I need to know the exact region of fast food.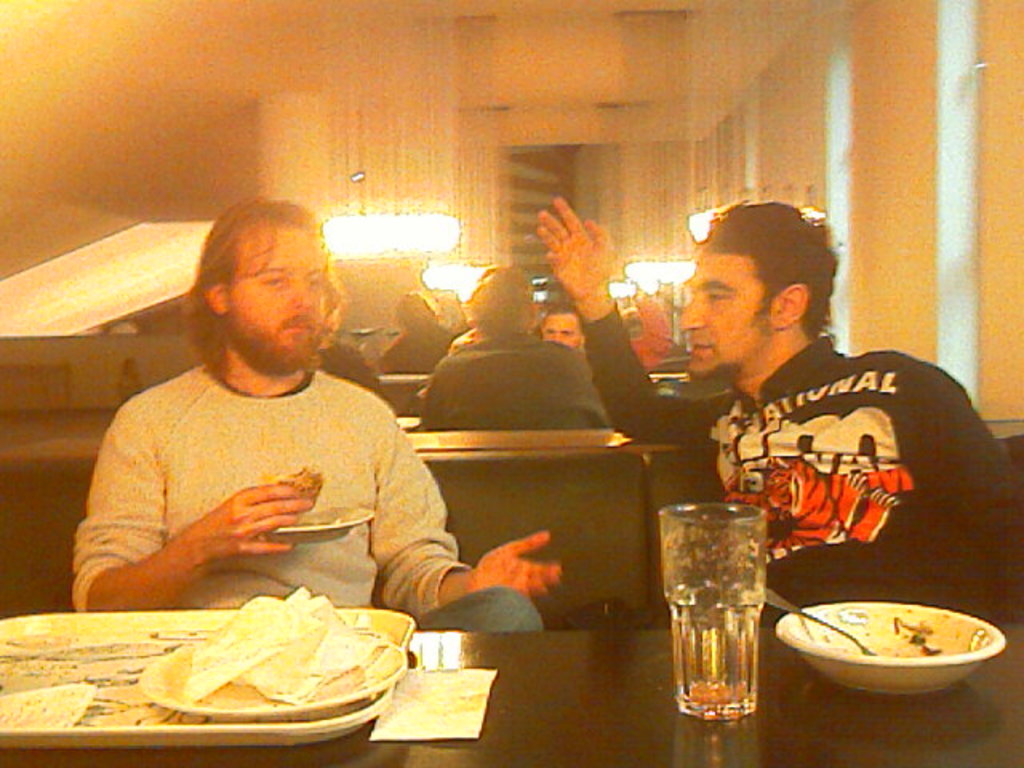
Region: {"x1": 138, "y1": 606, "x2": 410, "y2": 730}.
